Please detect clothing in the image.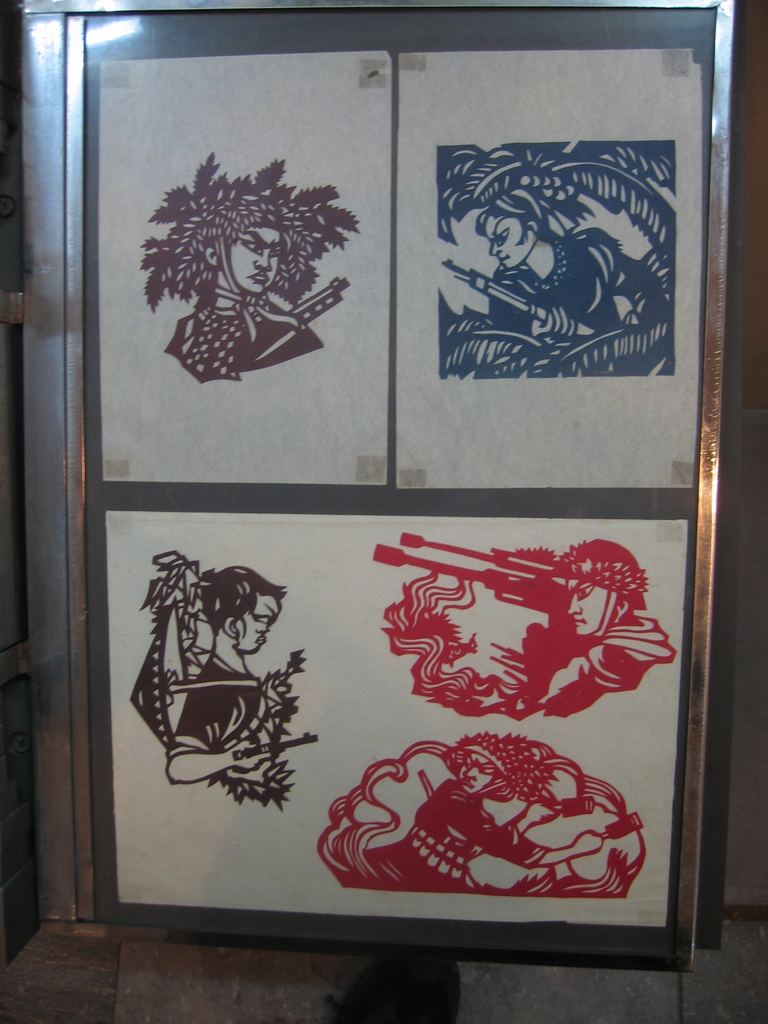
locate(168, 659, 275, 770).
